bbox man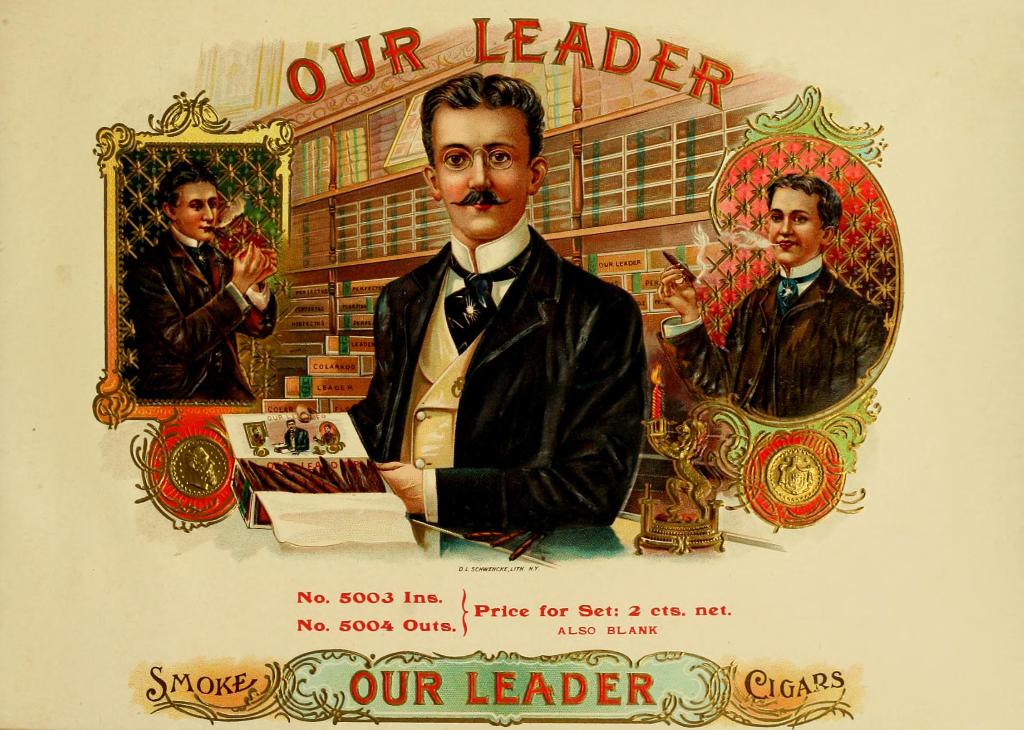
291:57:644:565
